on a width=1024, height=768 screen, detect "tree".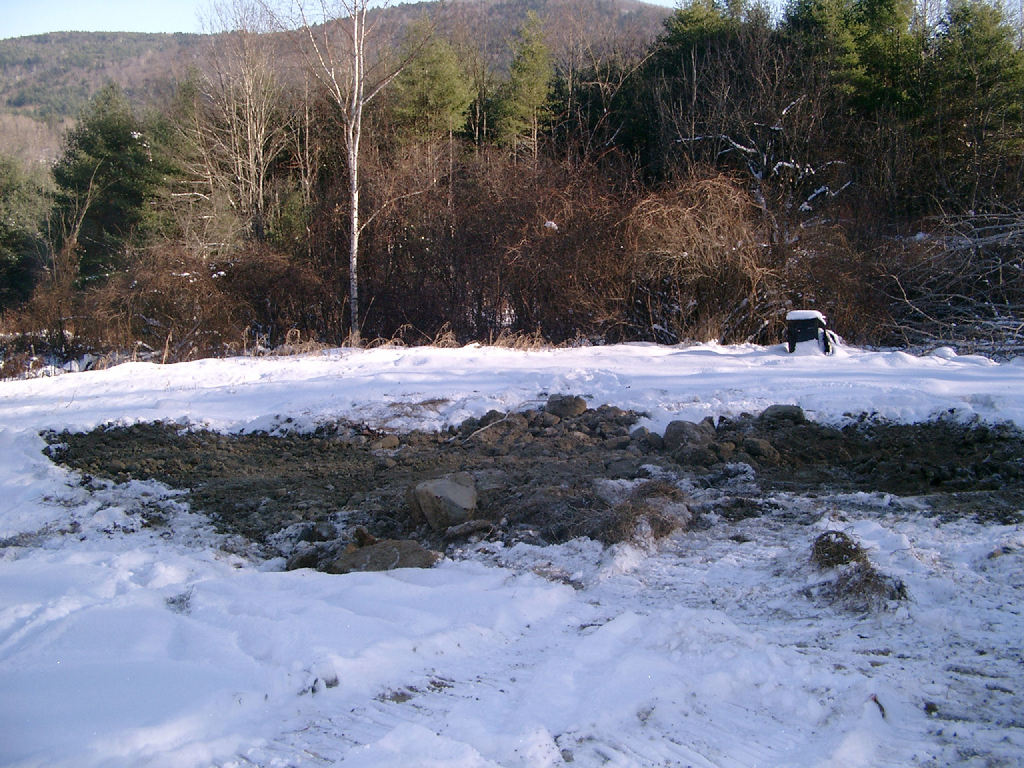
select_region(857, 17, 923, 146).
